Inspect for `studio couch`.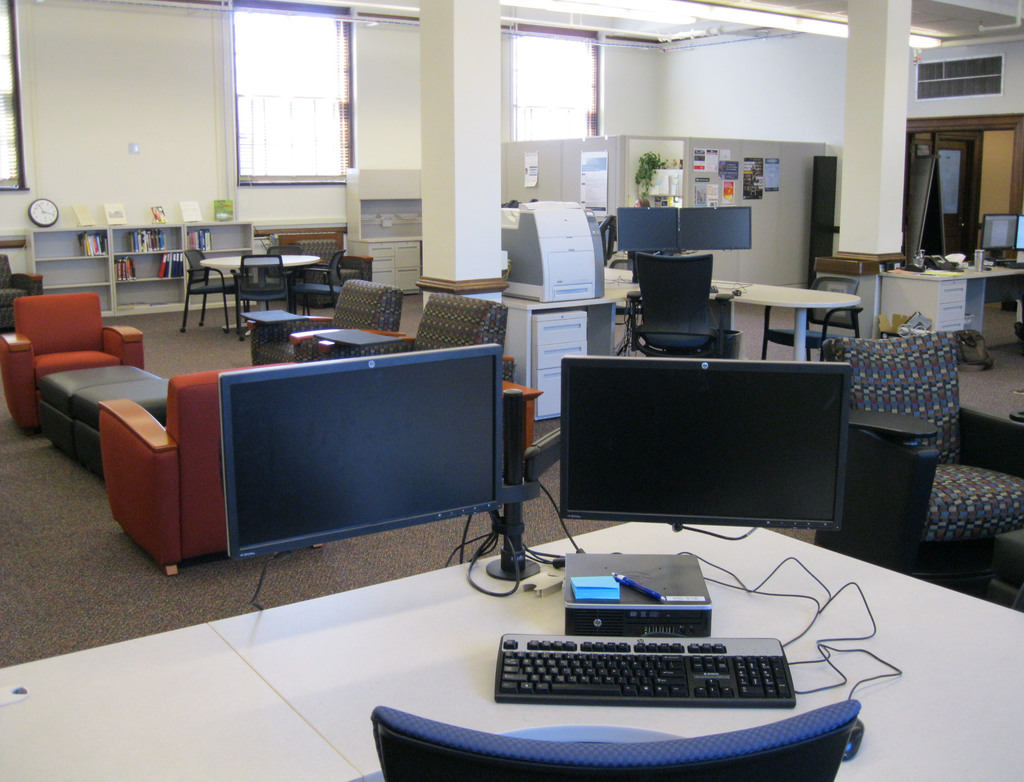
Inspection: <region>2, 285, 140, 433</region>.
